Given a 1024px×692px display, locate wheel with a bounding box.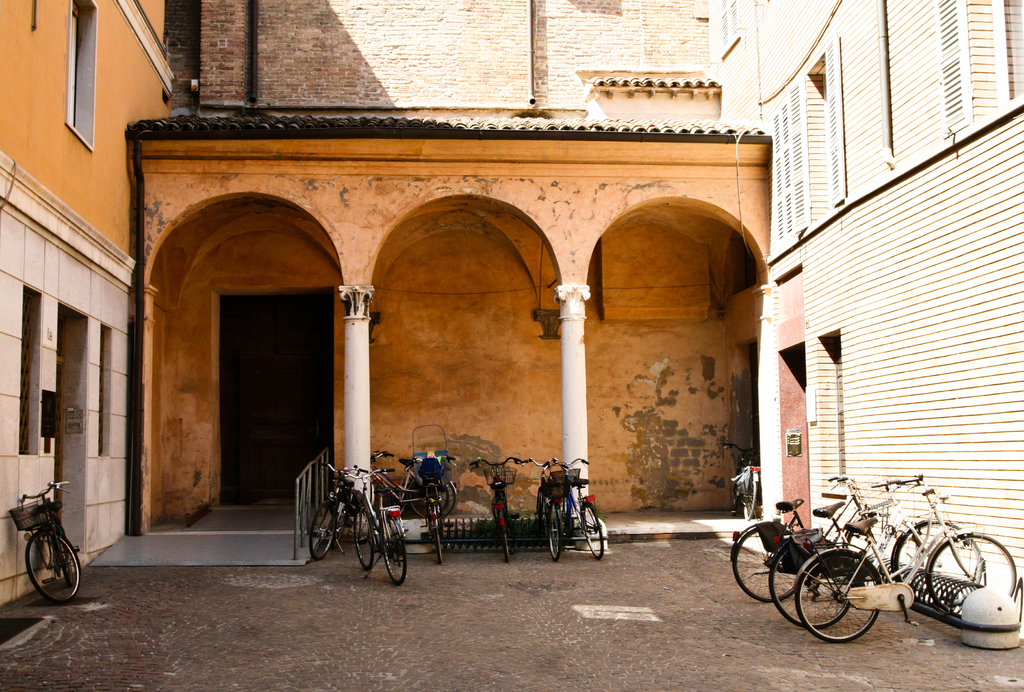
Located: l=844, t=511, r=915, b=585.
